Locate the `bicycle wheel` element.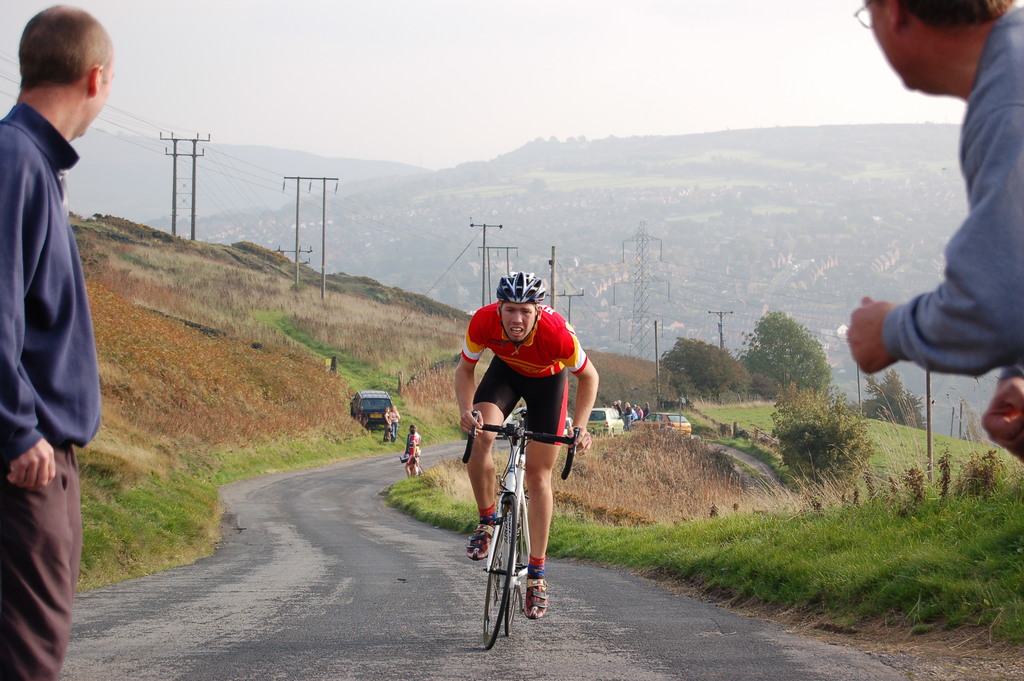
Element bbox: 484,498,518,650.
